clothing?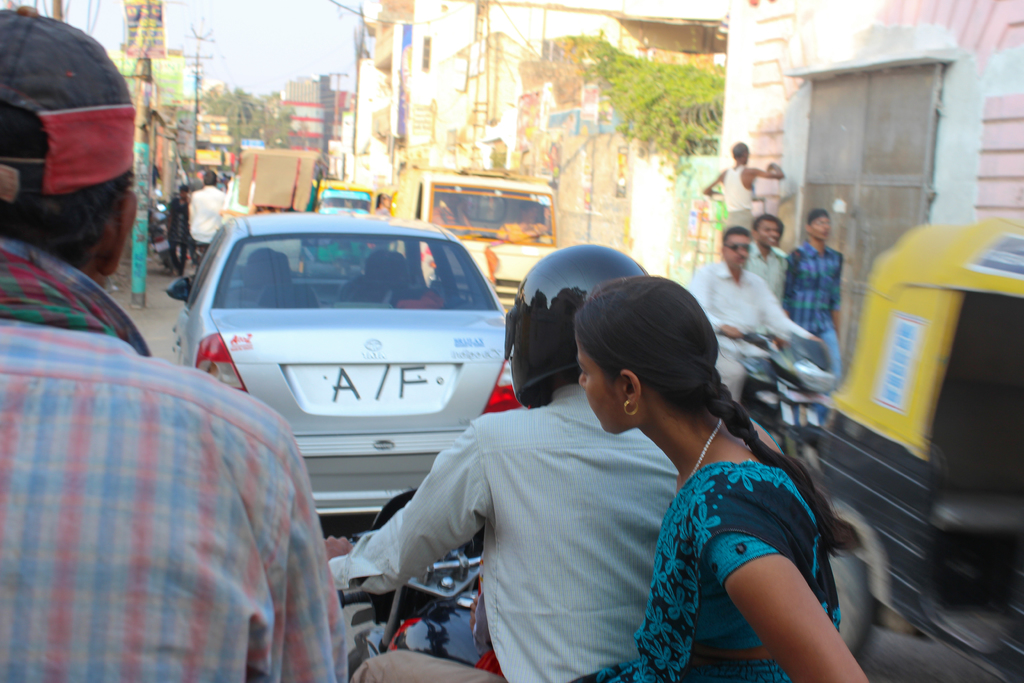
bbox=[321, 381, 680, 682]
